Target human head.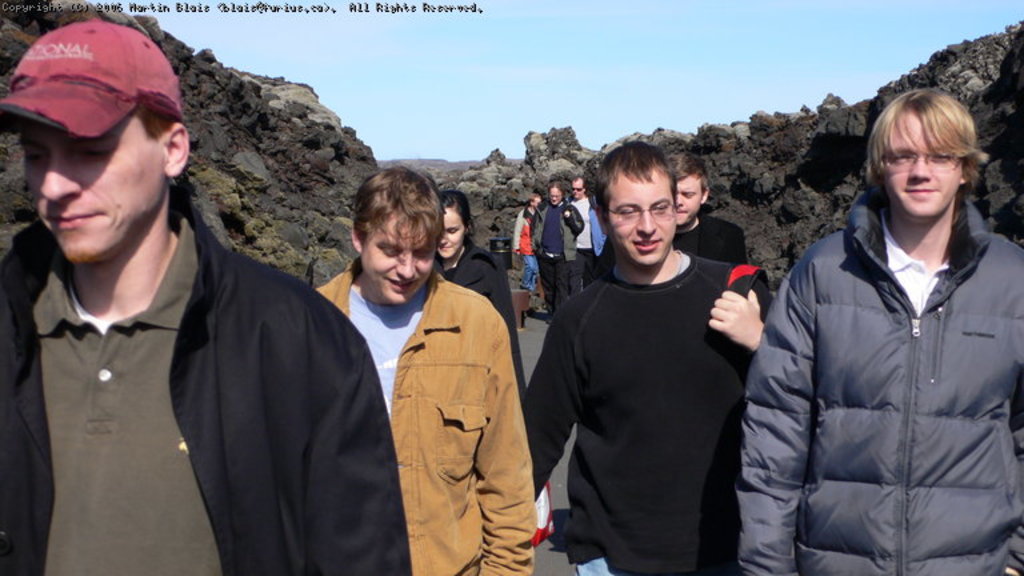
Target region: rect(525, 191, 539, 209).
